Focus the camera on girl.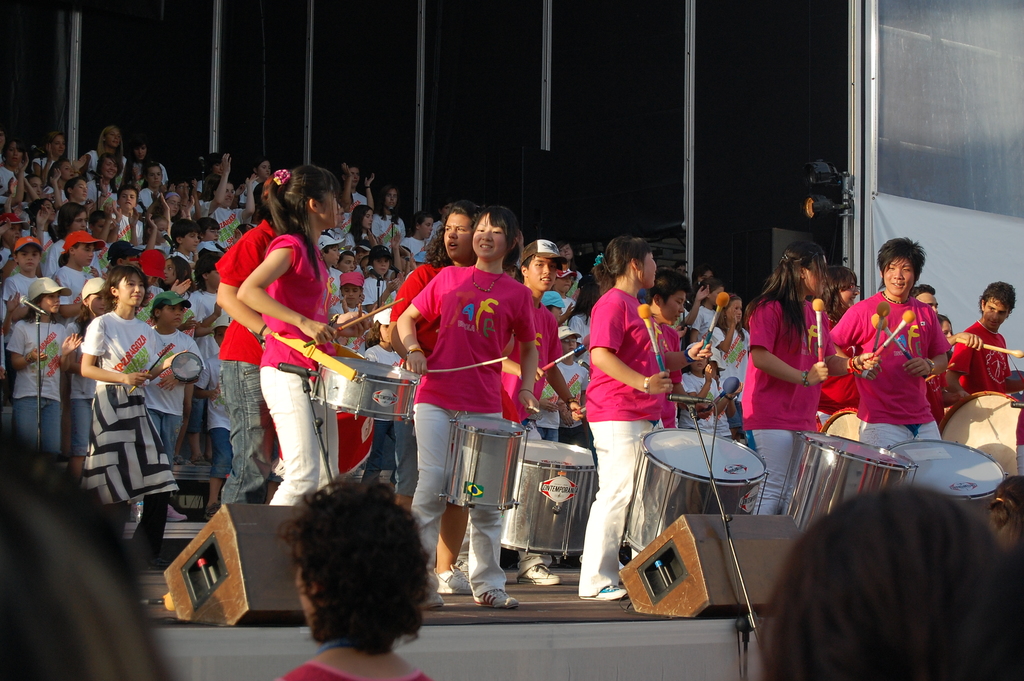
Focus region: {"left": 220, "top": 179, "right": 282, "bottom": 506}.
